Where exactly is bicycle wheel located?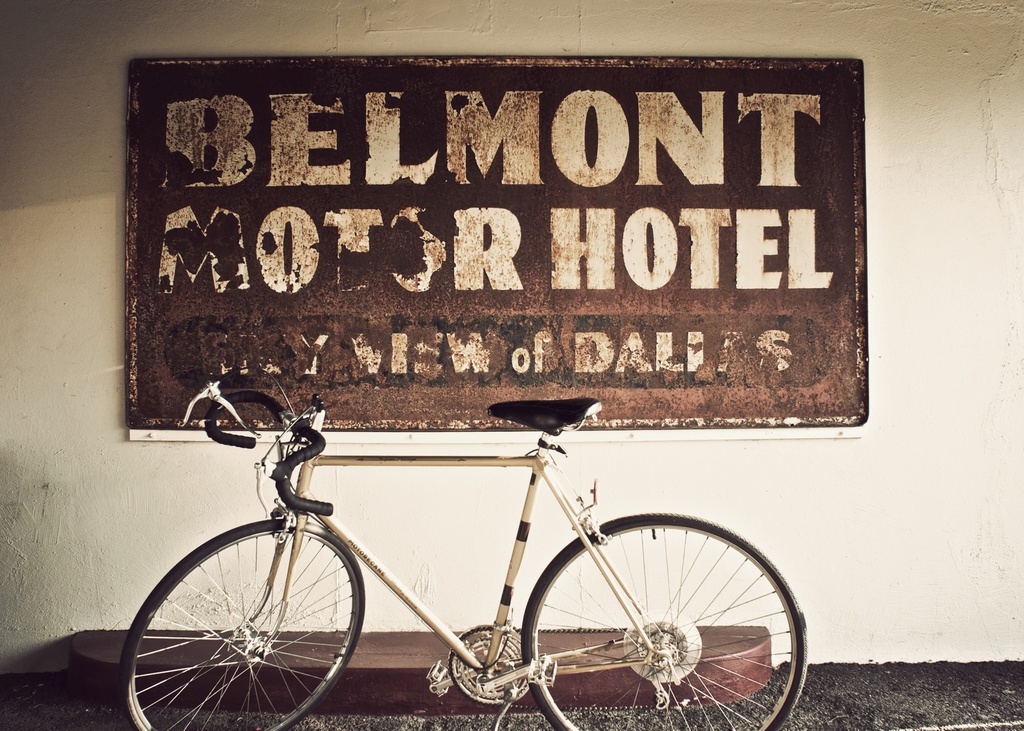
Its bounding box is pyautogui.locateOnScreen(509, 504, 820, 717).
